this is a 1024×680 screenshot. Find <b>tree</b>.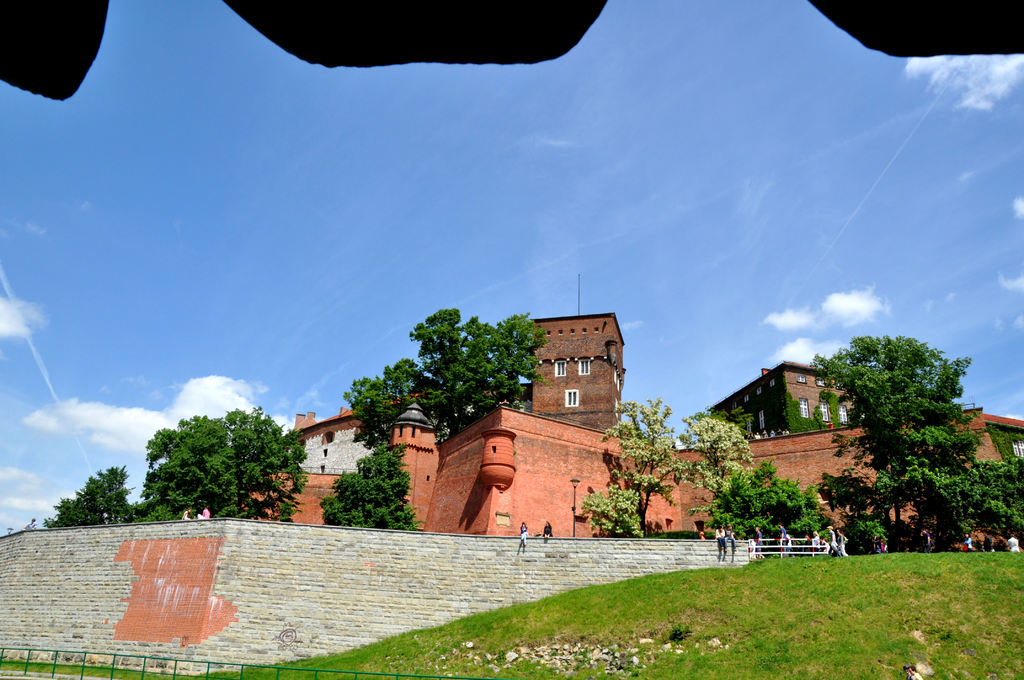
Bounding box: Rect(705, 460, 830, 542).
